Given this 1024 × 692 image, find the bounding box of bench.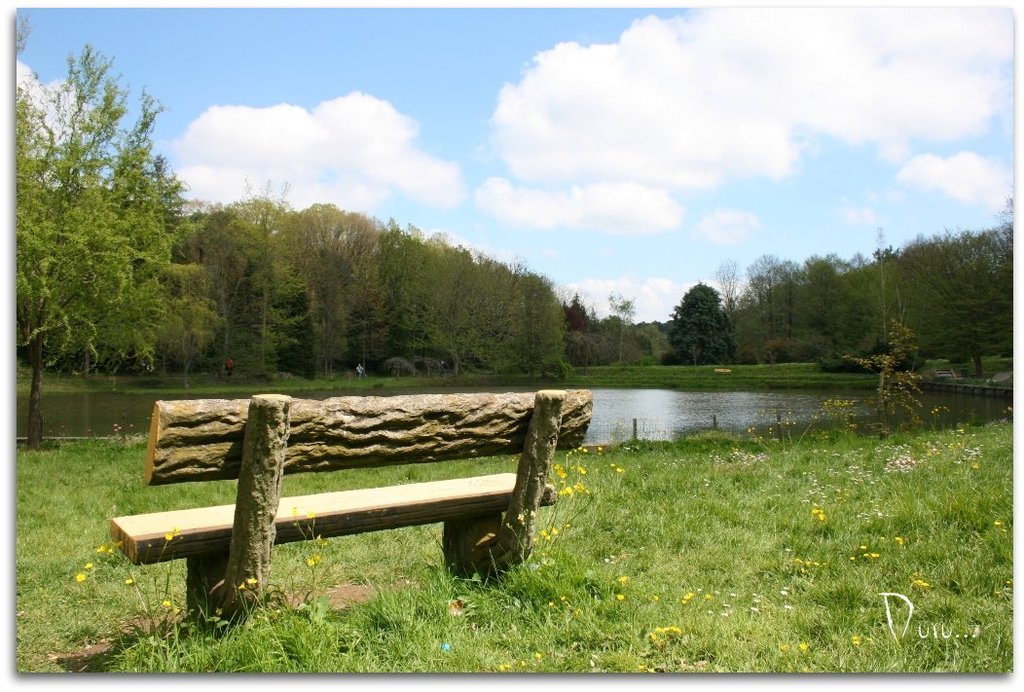
<region>937, 369, 965, 380</region>.
